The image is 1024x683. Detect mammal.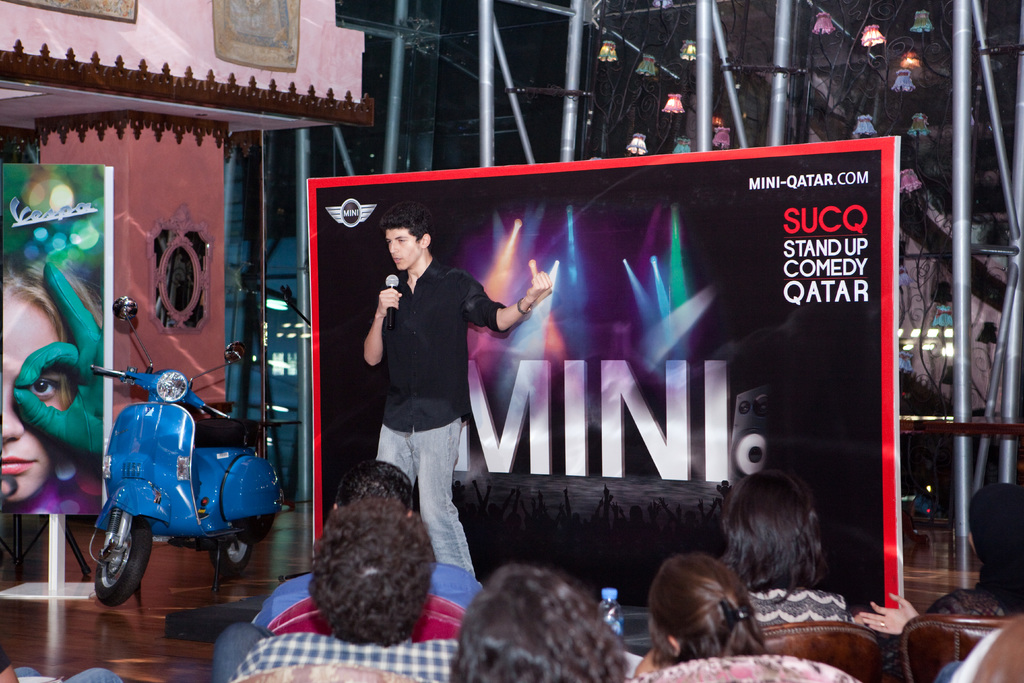
Detection: select_region(252, 461, 483, 641).
